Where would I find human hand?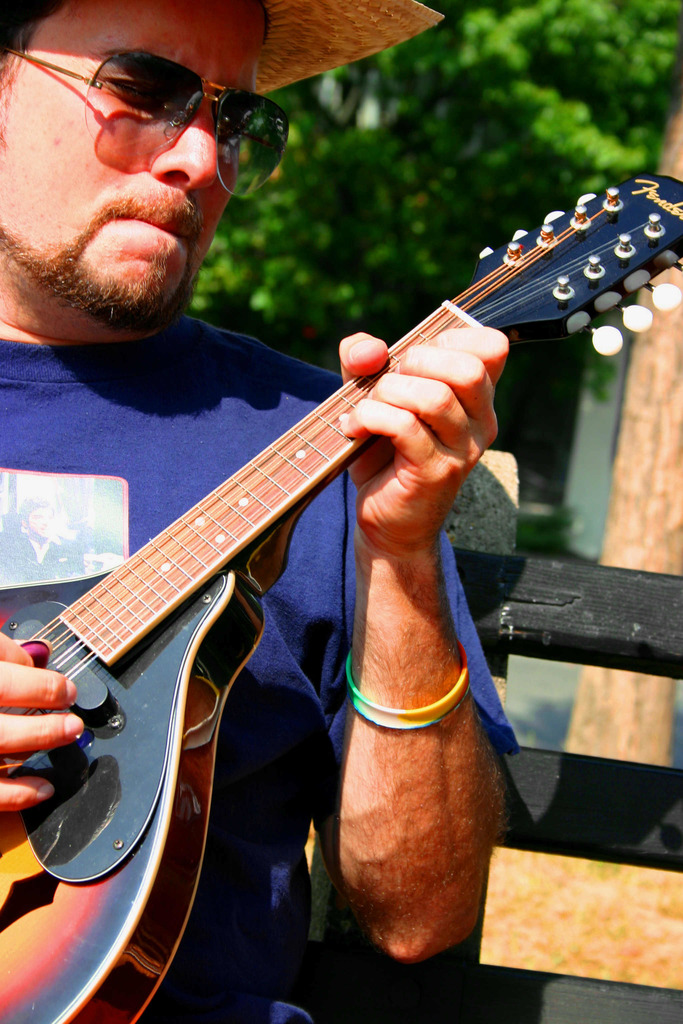
At x1=0, y1=624, x2=86, y2=818.
